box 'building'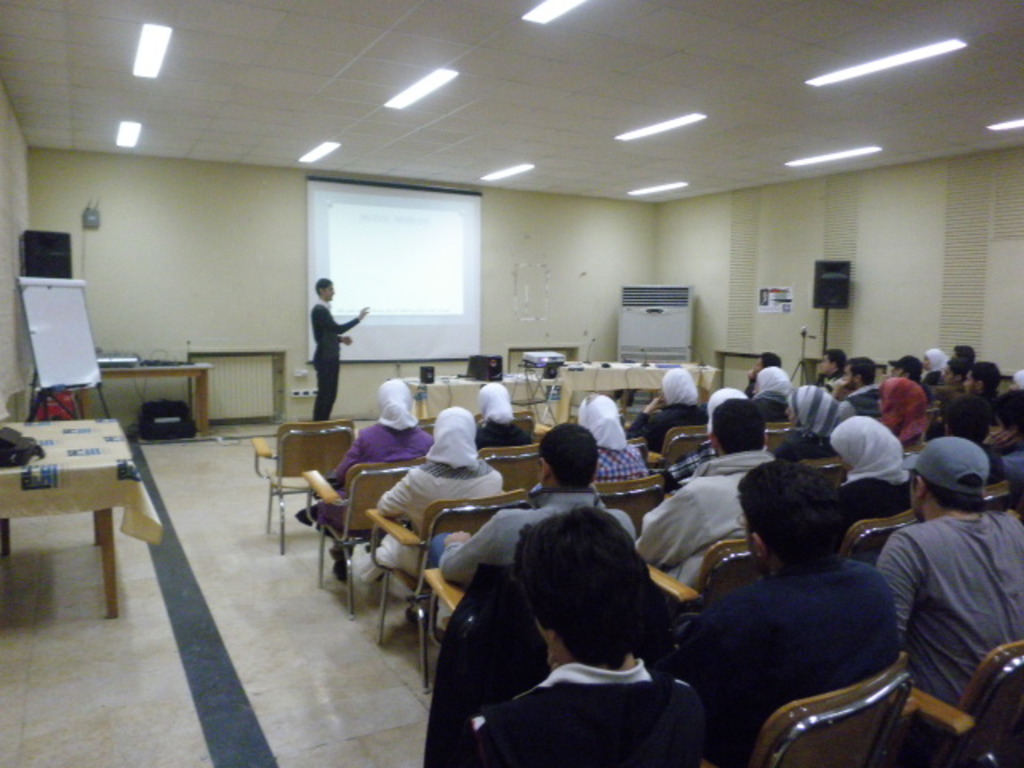
{"x1": 0, "y1": 0, "x2": 1022, "y2": 766}
